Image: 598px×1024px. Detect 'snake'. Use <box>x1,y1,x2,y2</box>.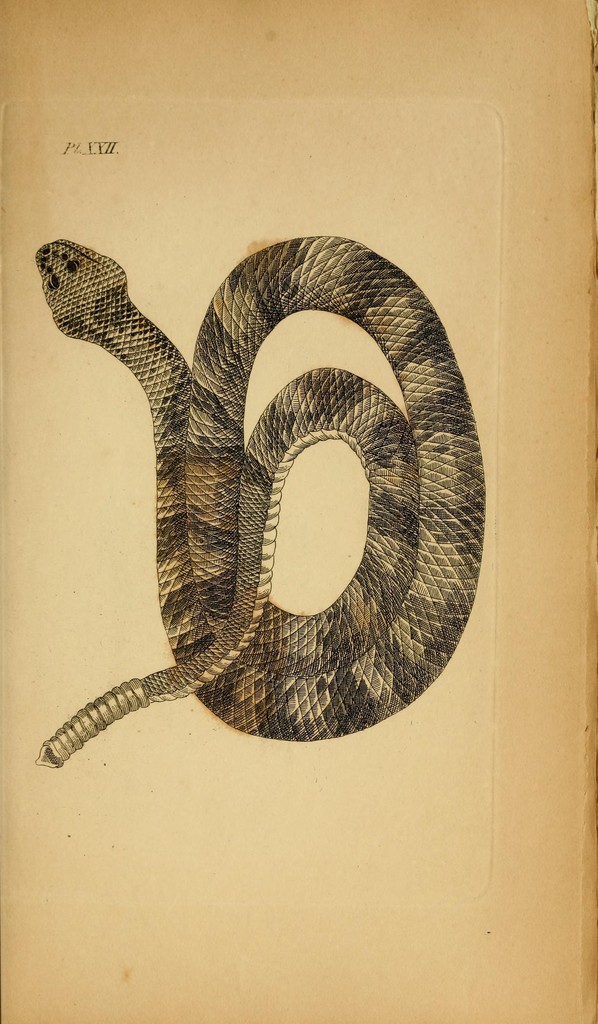
<box>35,237,485,767</box>.
